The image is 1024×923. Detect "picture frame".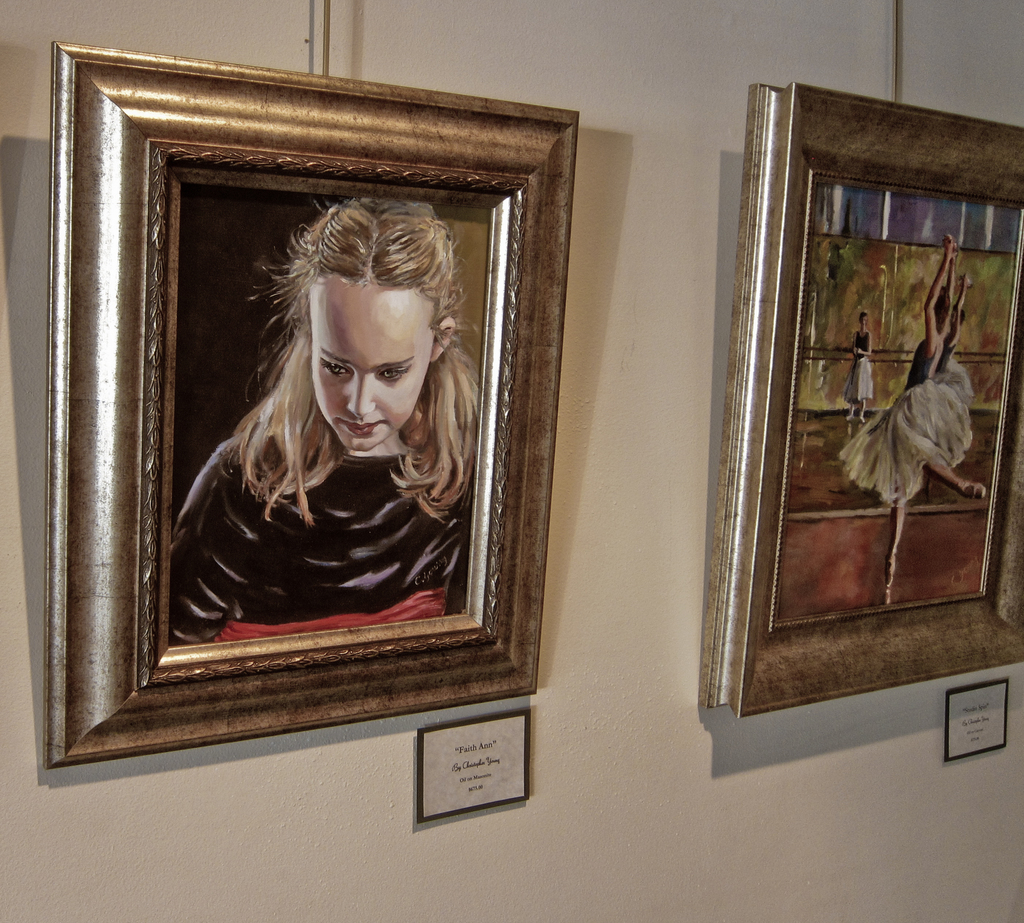
Detection: (x1=43, y1=40, x2=580, y2=766).
